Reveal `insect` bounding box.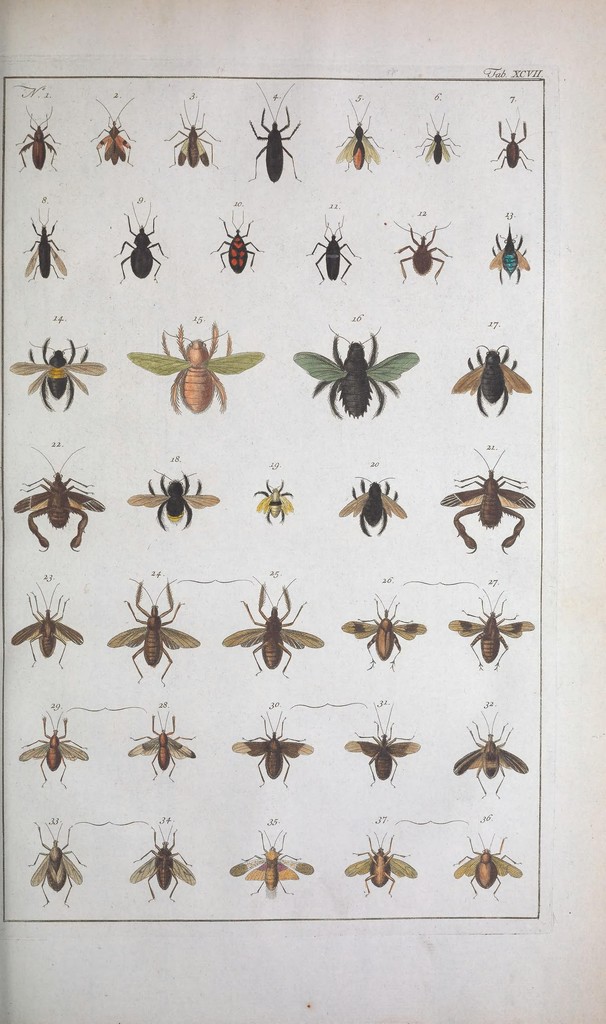
Revealed: 12 104 61 168.
